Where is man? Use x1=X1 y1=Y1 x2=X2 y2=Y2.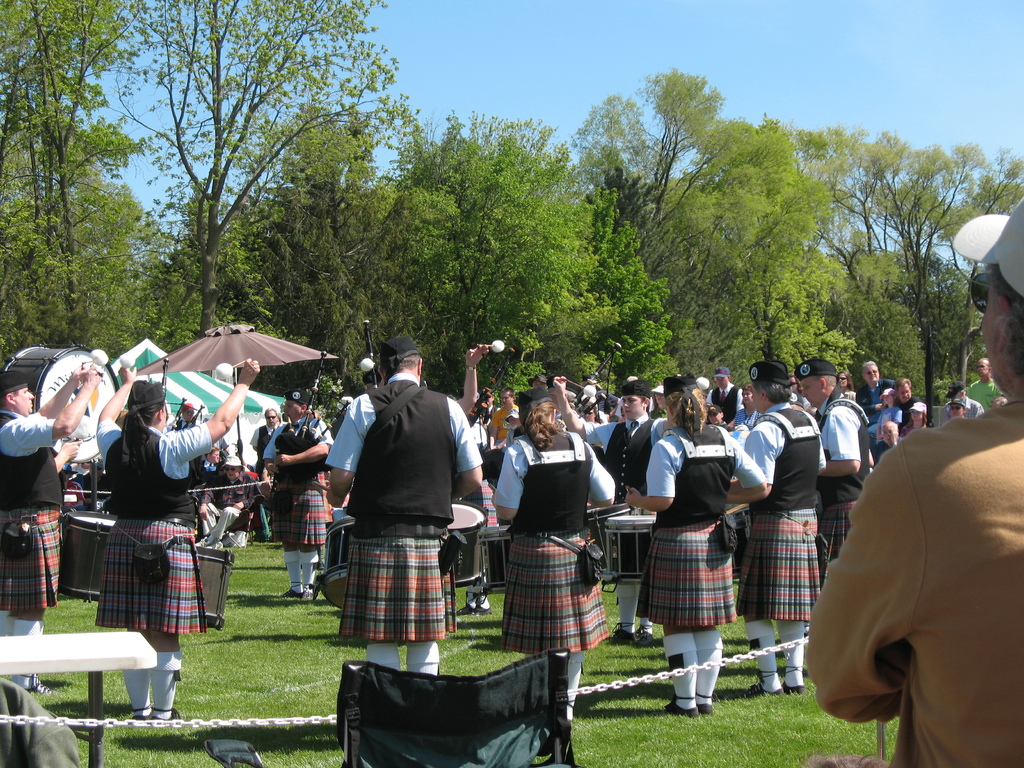
x1=806 y1=193 x2=1023 y2=767.
